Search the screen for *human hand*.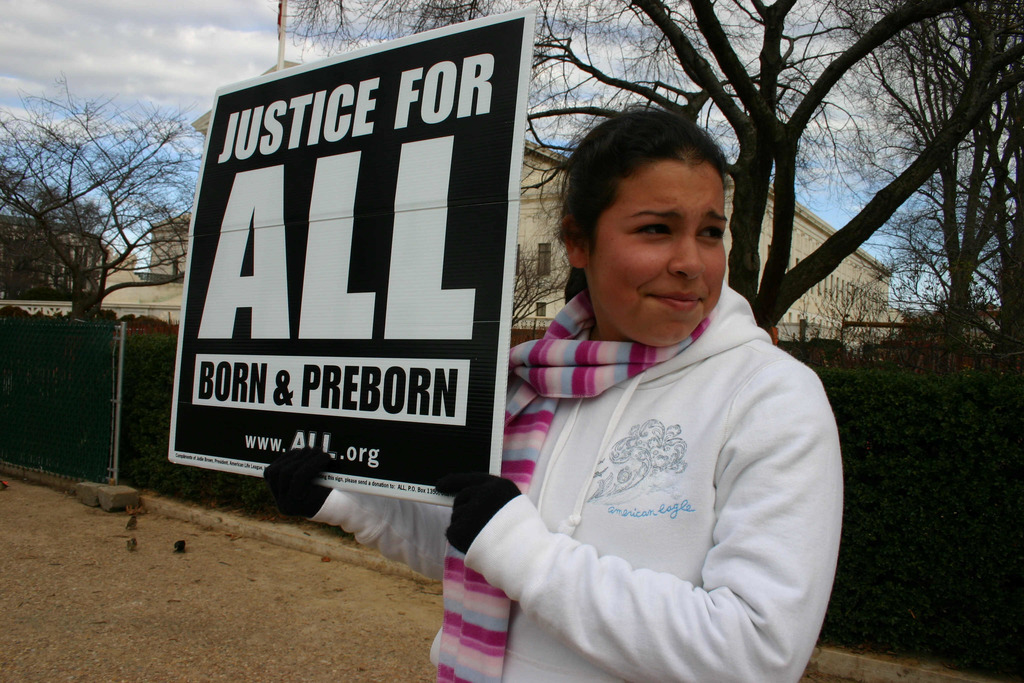
Found at 435, 473, 522, 554.
